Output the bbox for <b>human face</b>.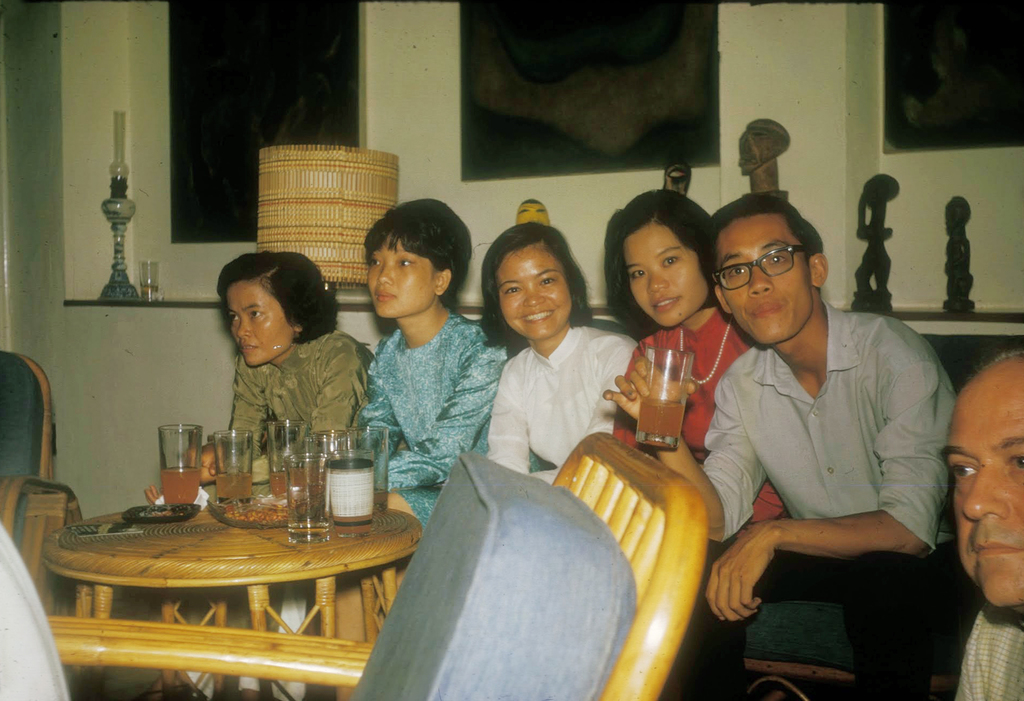
494 241 572 343.
